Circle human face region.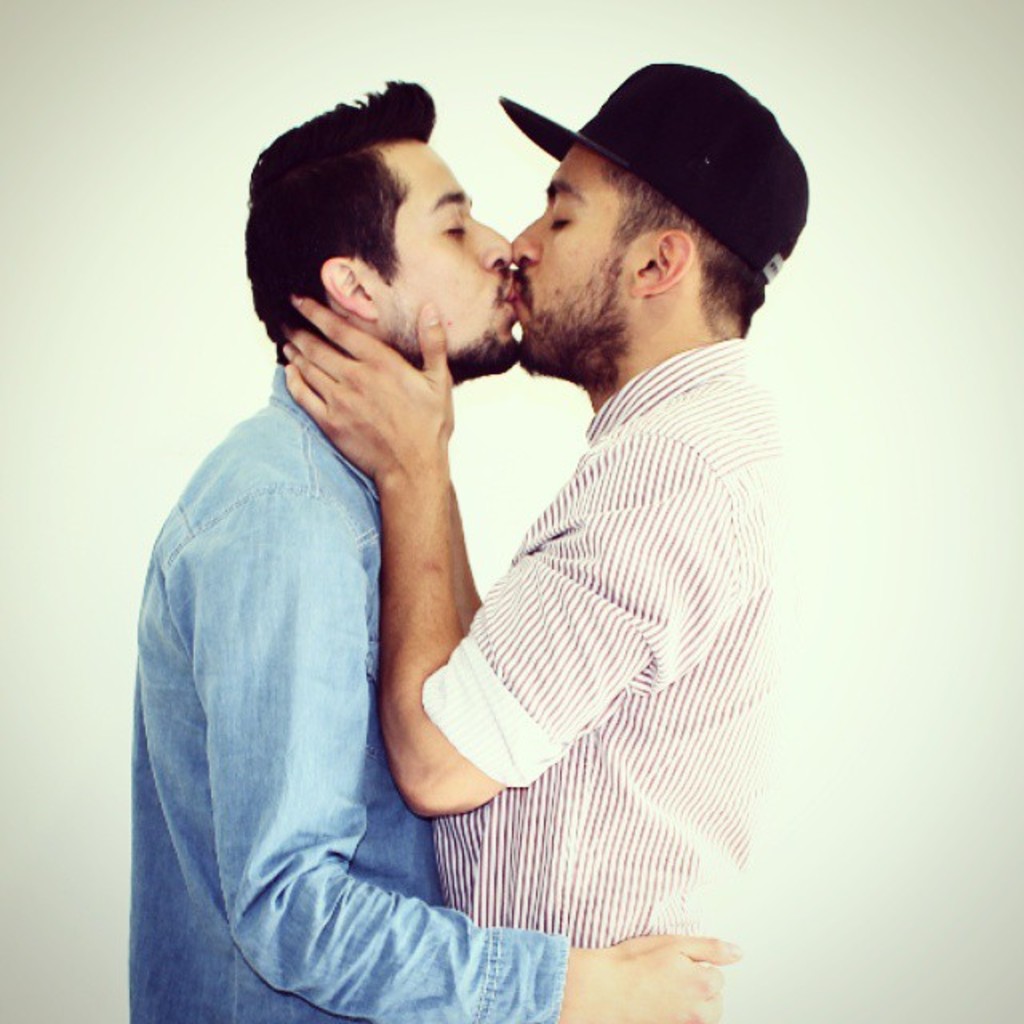
Region: select_region(374, 142, 520, 386).
